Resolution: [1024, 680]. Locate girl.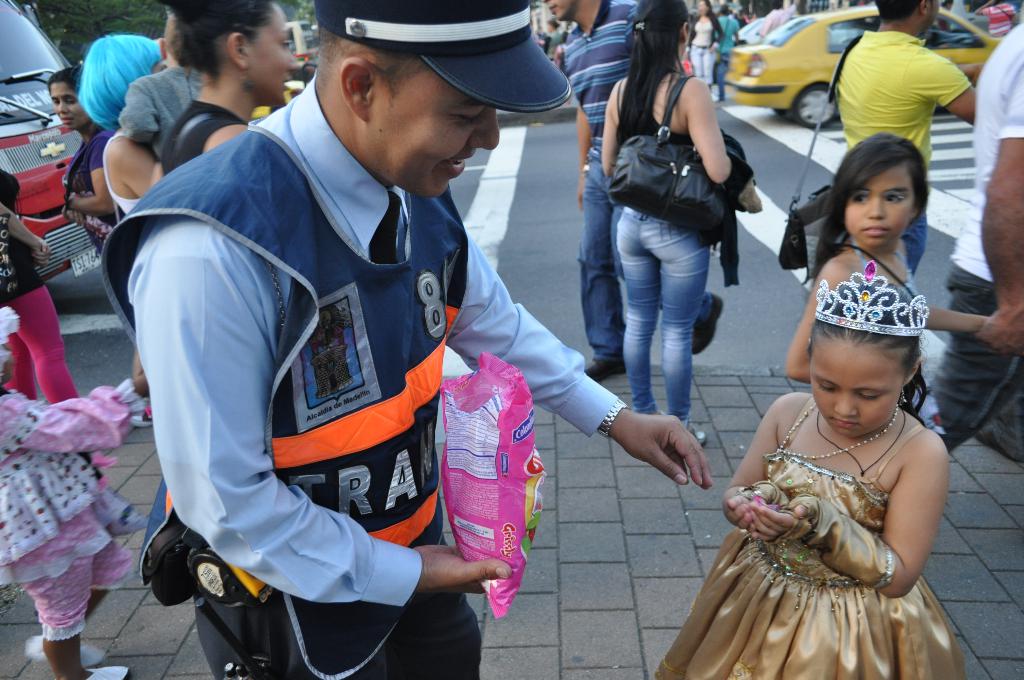
161:0:298:180.
